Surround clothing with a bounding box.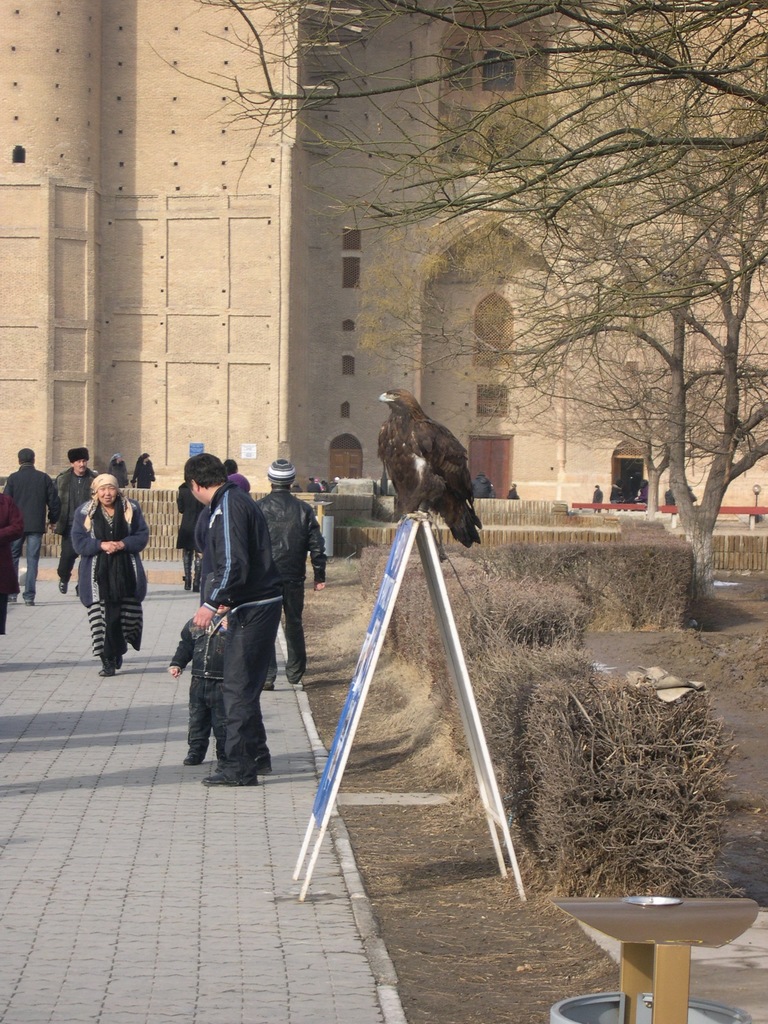
box=[196, 484, 283, 767].
